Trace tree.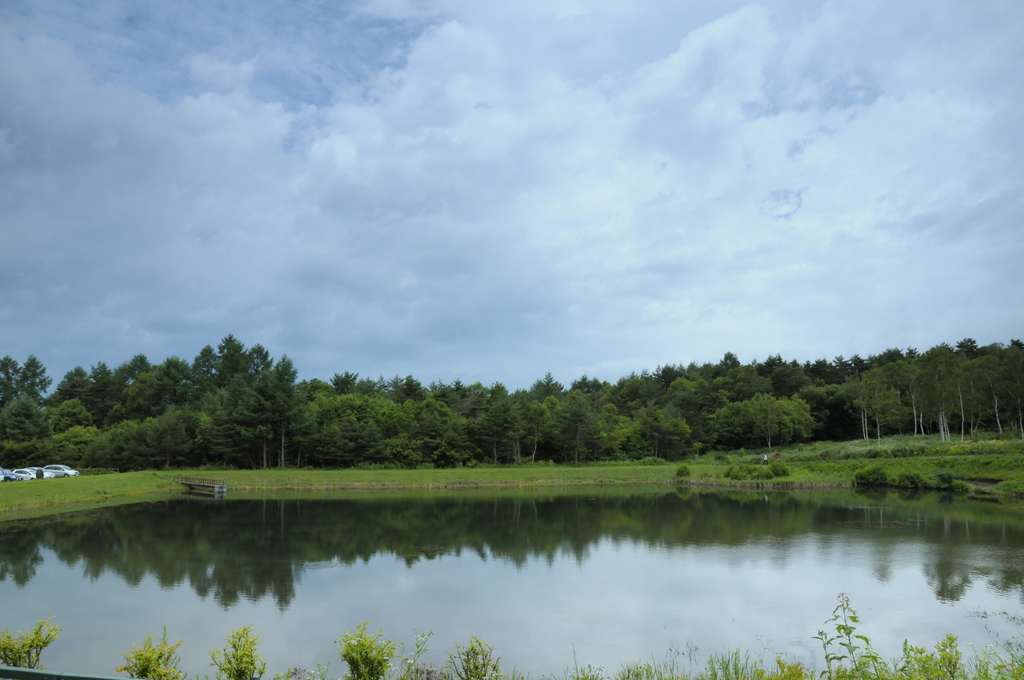
Traced to BBox(675, 401, 718, 465).
